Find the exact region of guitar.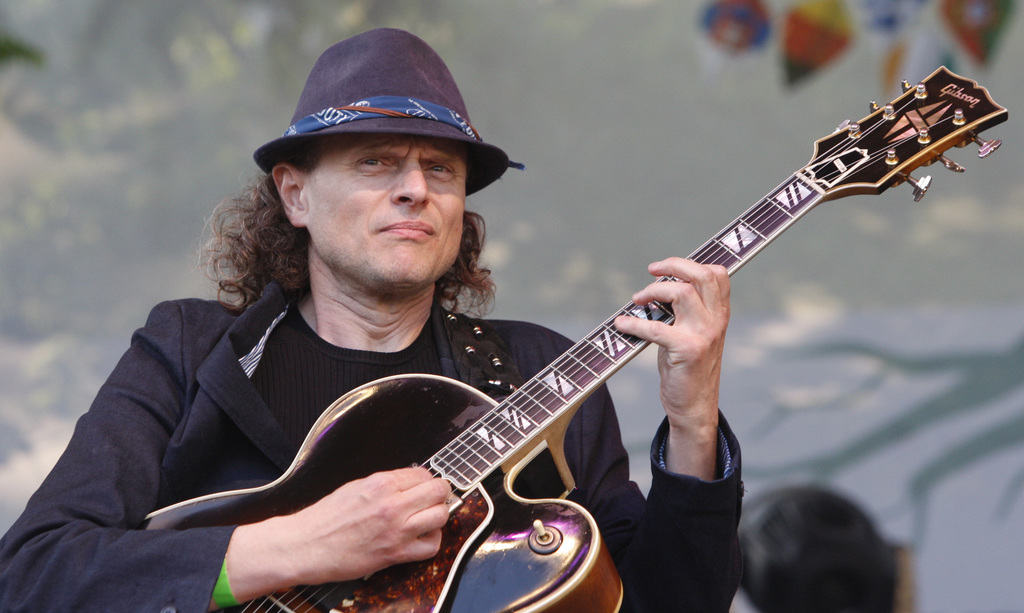
Exact region: left=172, top=109, right=988, bottom=612.
